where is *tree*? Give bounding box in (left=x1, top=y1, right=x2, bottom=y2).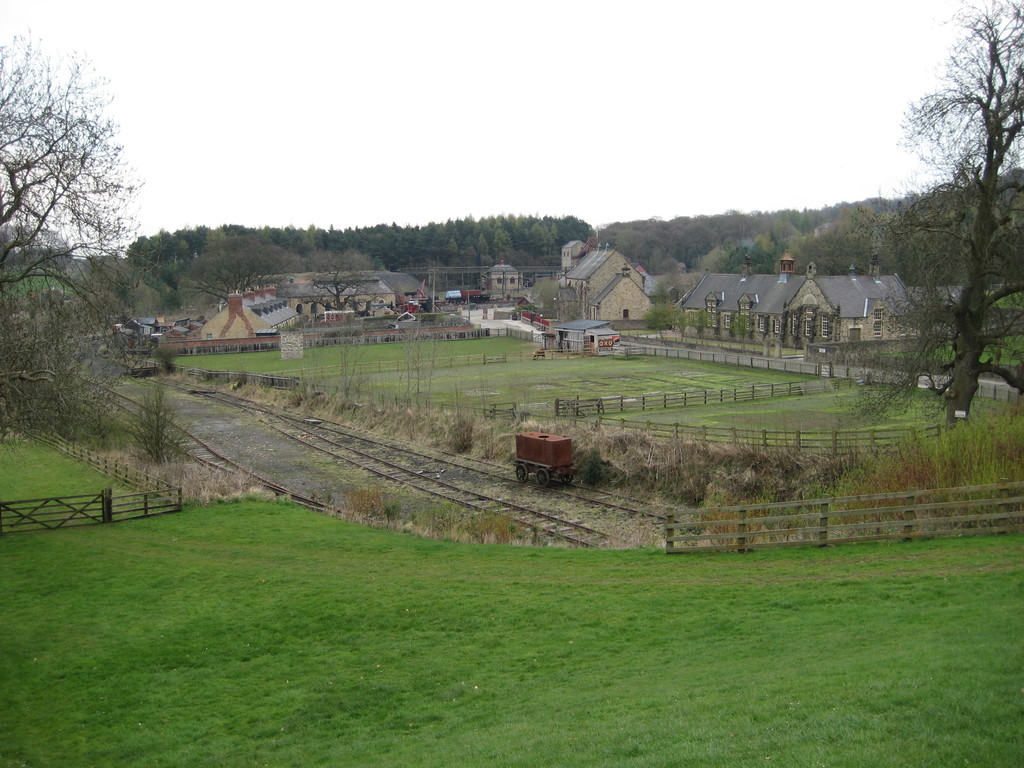
(left=360, top=220, right=402, bottom=262).
